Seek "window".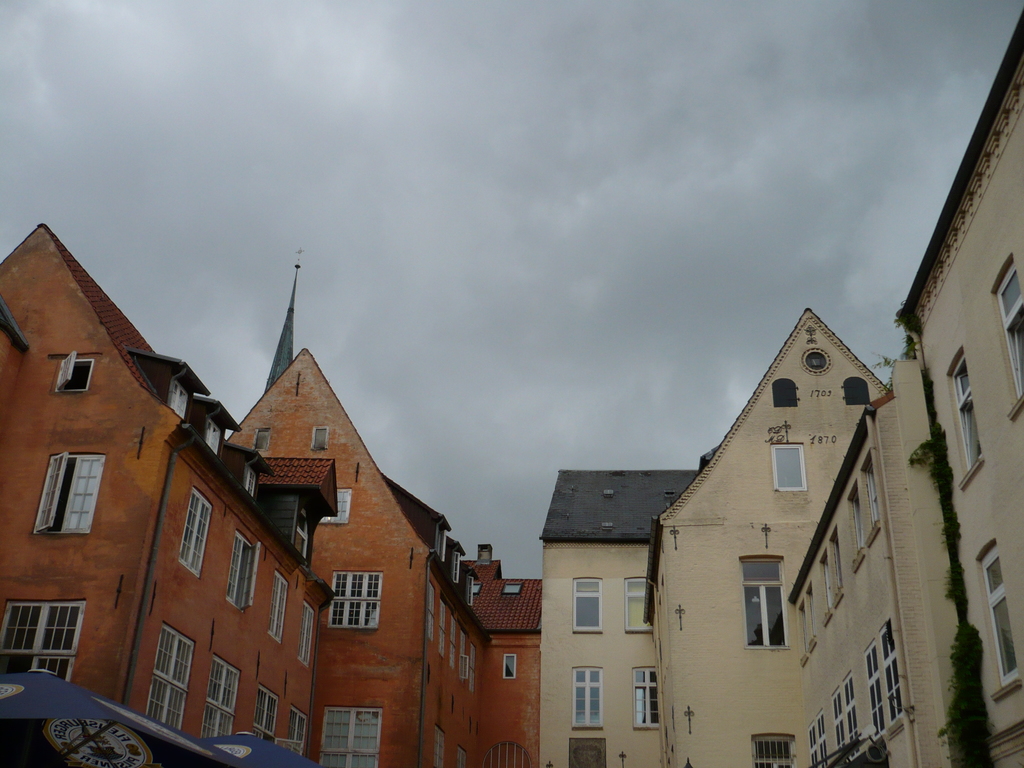
rect(741, 559, 784, 646).
